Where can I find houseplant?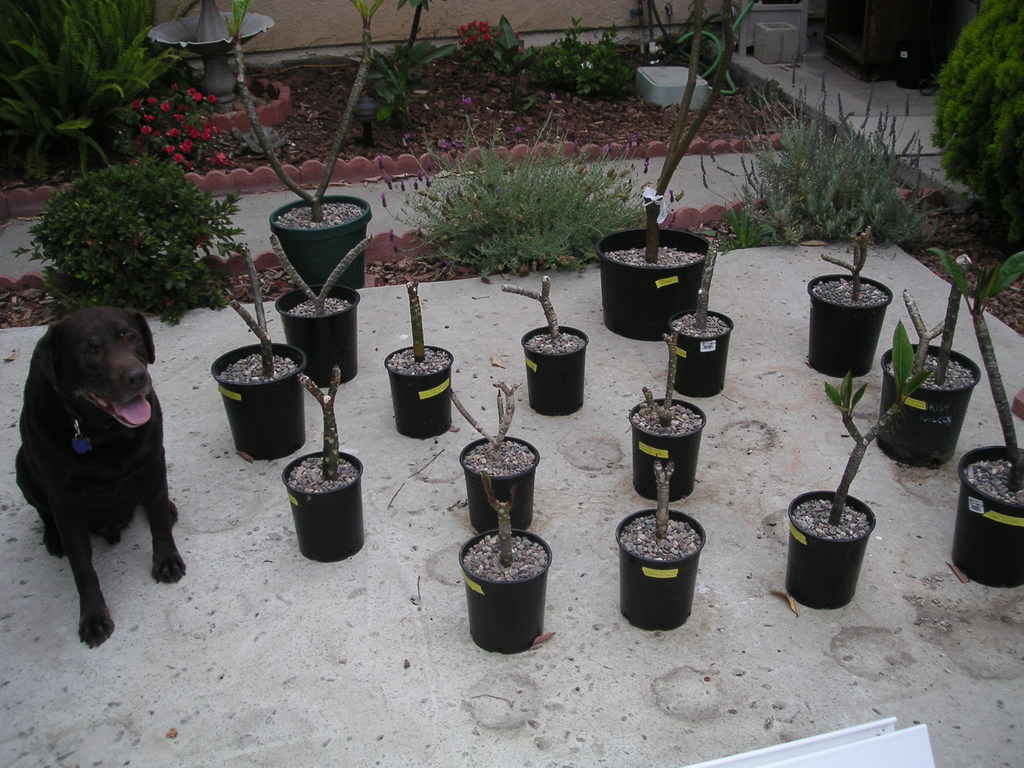
You can find it at {"x1": 782, "y1": 322, "x2": 947, "y2": 617}.
